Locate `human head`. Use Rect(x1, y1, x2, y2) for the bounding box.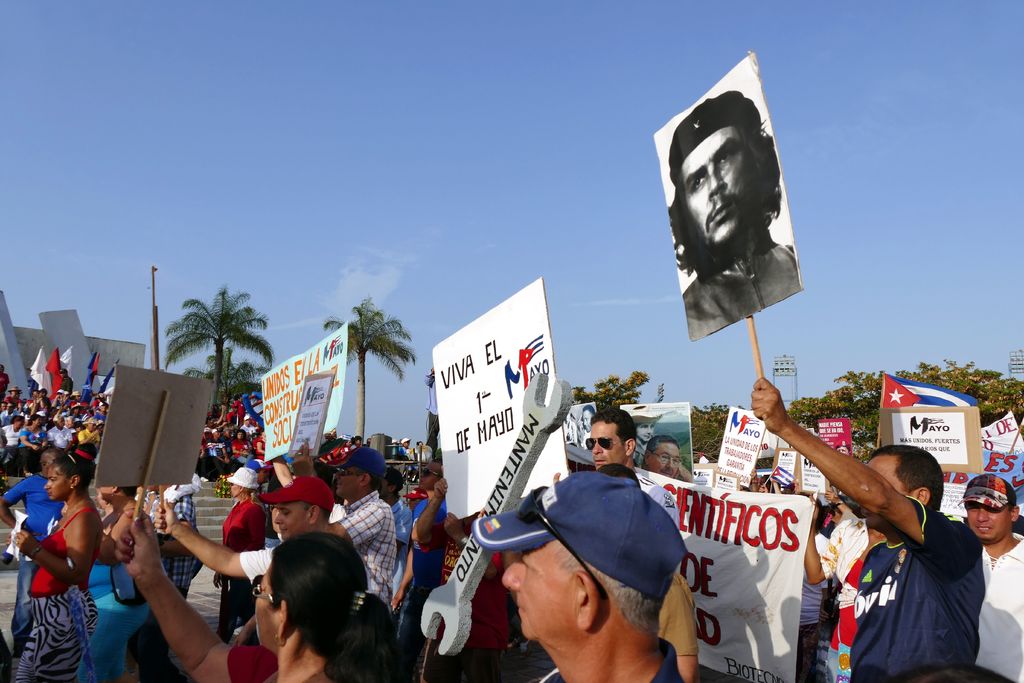
Rect(662, 90, 783, 284).
